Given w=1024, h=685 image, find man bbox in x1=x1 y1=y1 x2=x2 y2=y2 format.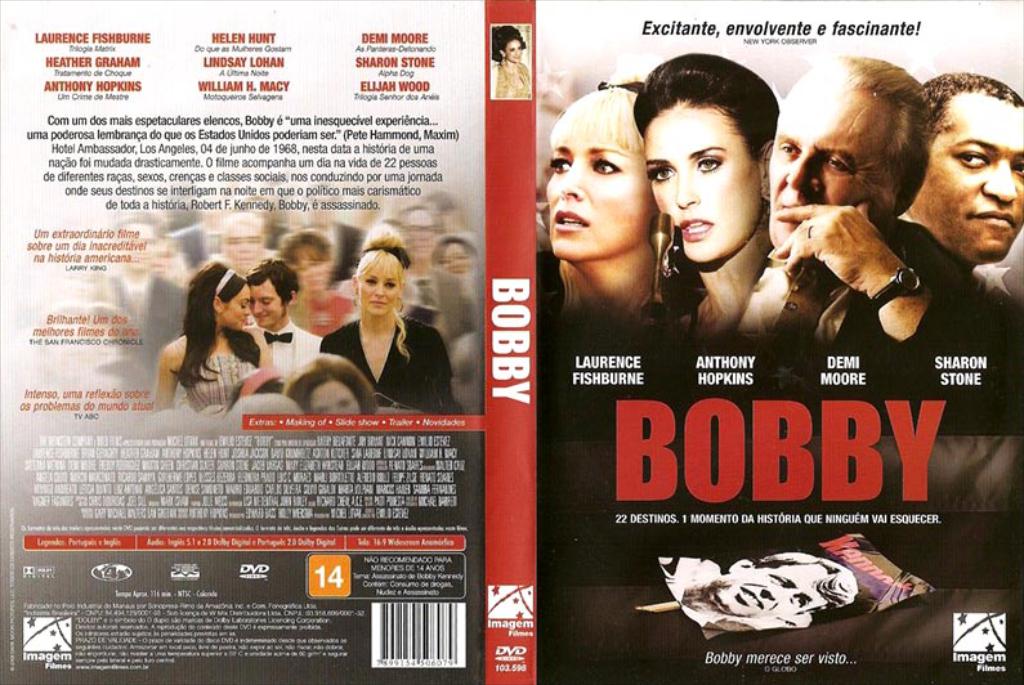
x1=220 y1=210 x2=270 y2=283.
